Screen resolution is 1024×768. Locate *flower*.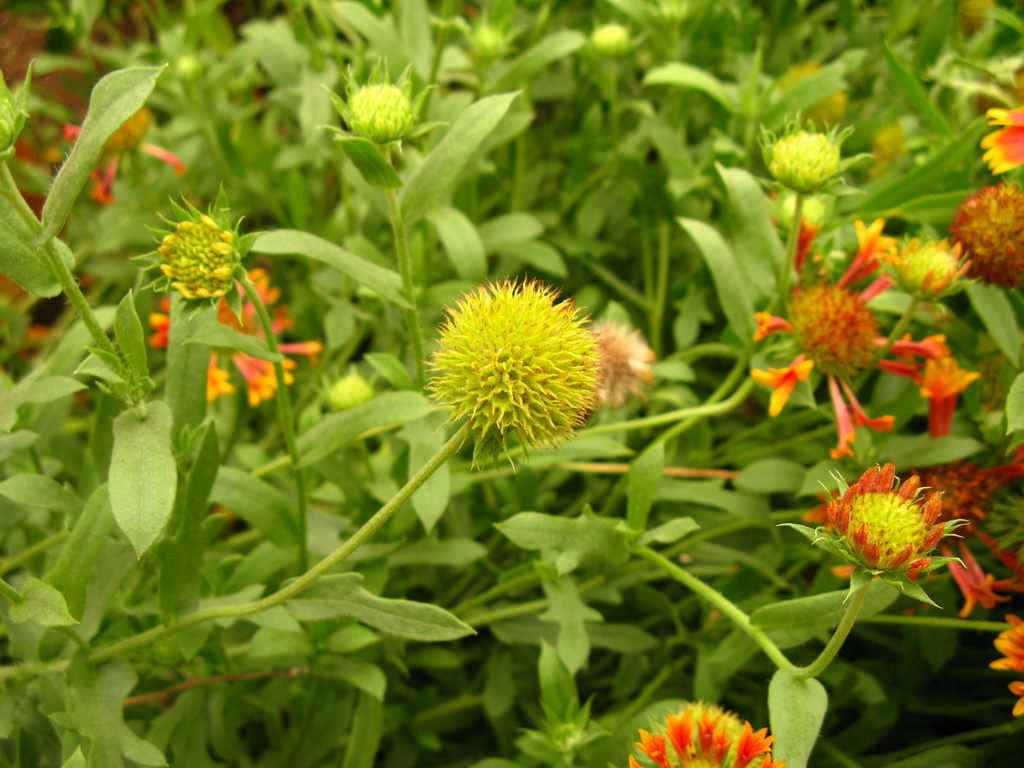
(947,177,1023,292).
